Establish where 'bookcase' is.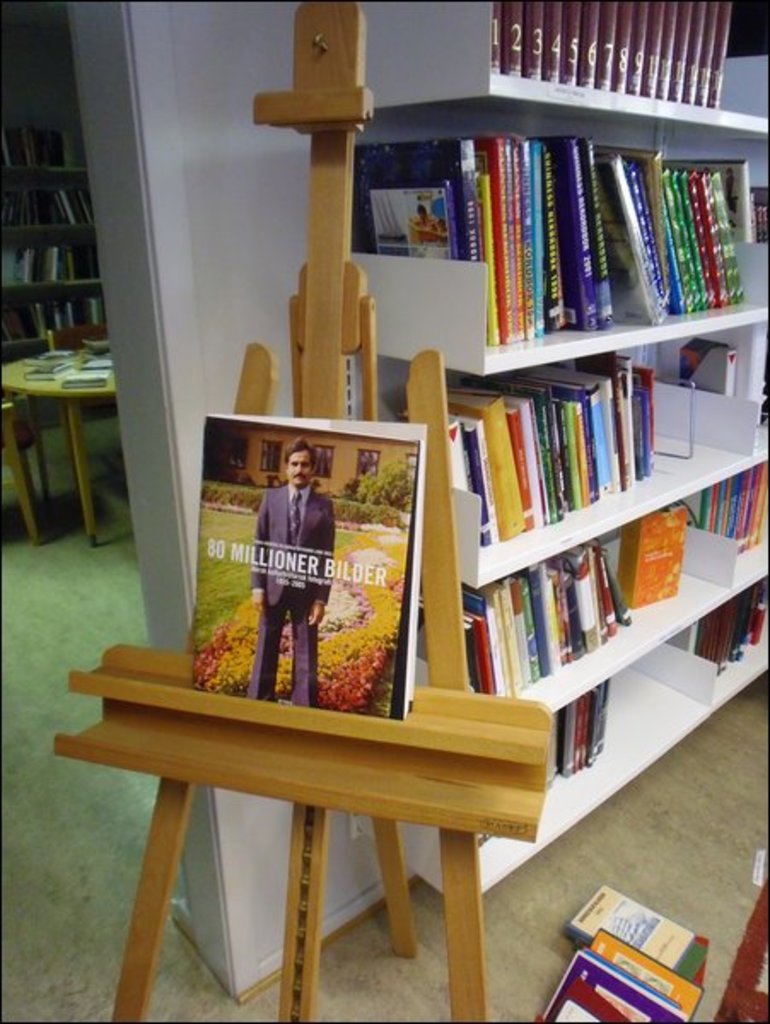
Established at left=0, top=125, right=116, bottom=348.
